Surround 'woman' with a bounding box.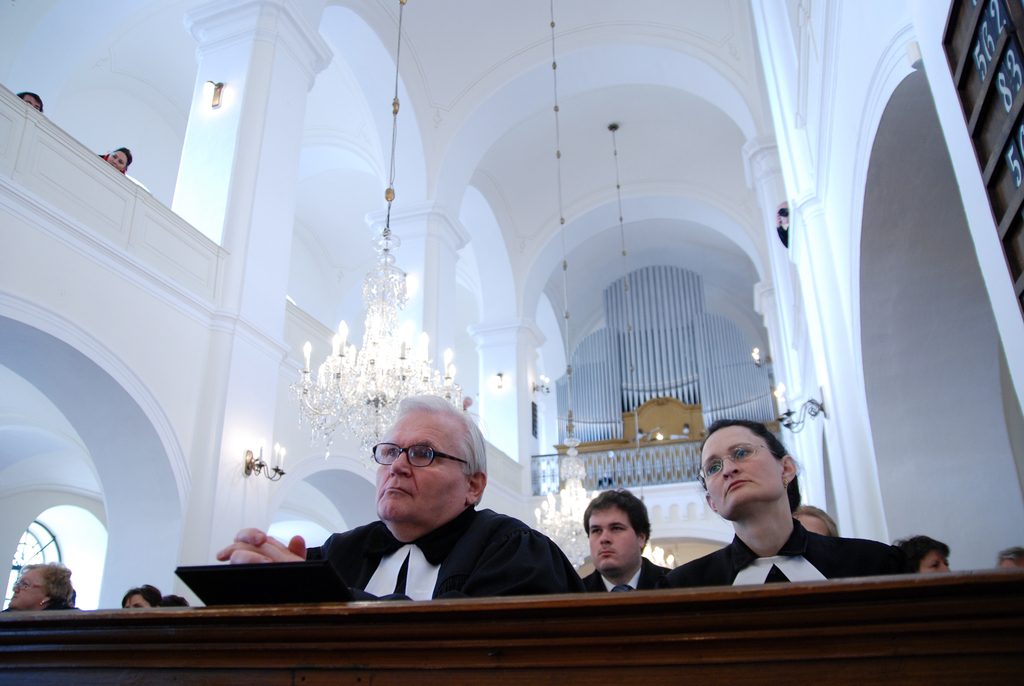
bbox(792, 504, 840, 539).
